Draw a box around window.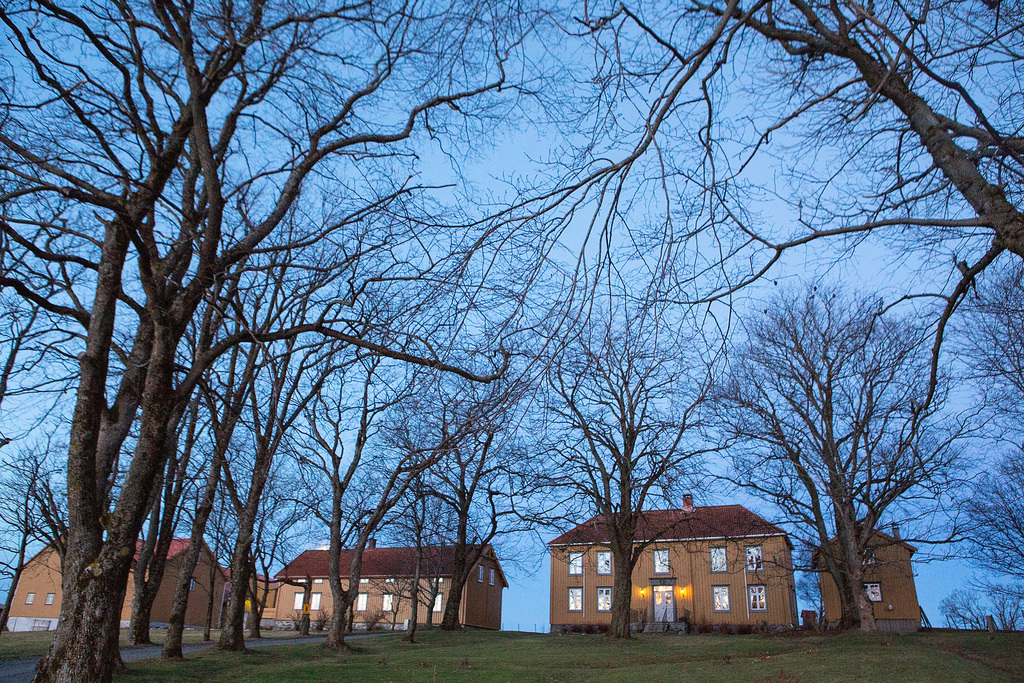
bbox=[489, 568, 495, 587].
